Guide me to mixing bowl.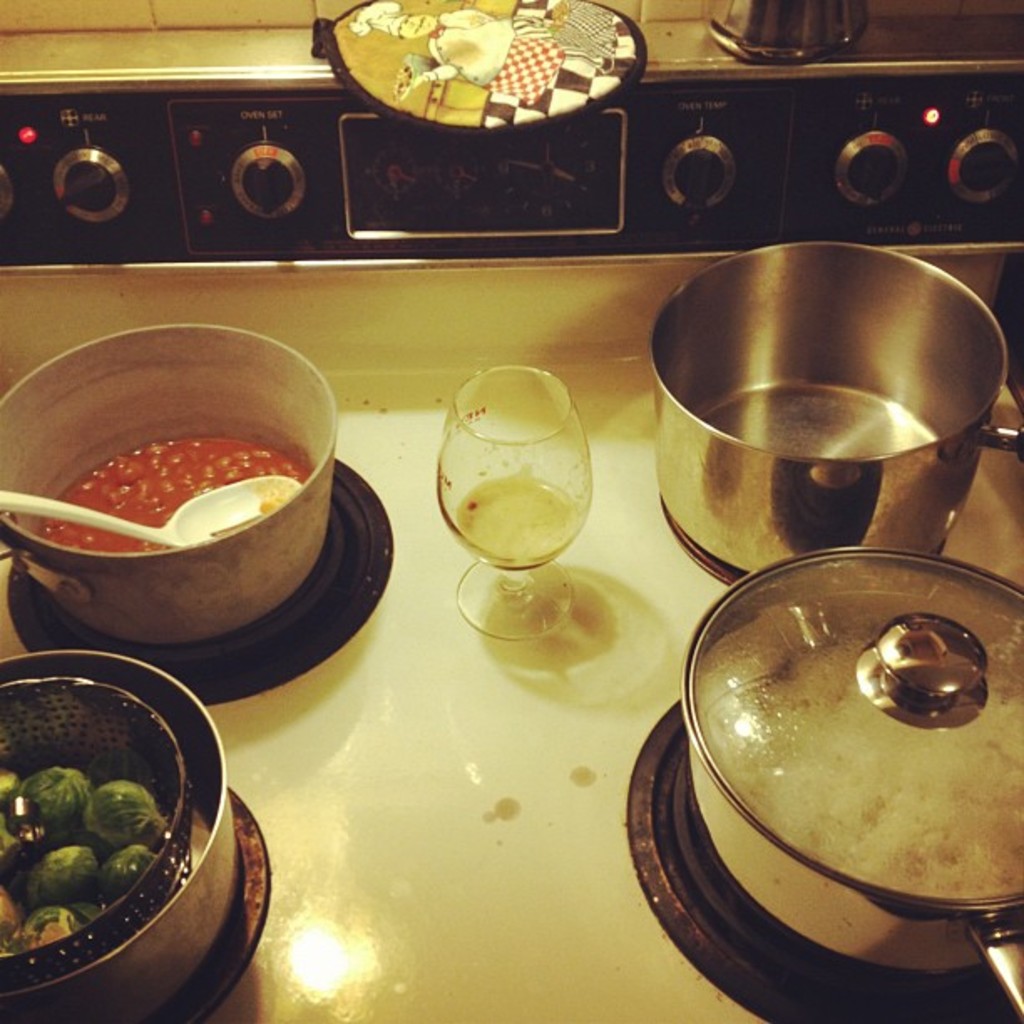
Guidance: locate(0, 321, 335, 653).
